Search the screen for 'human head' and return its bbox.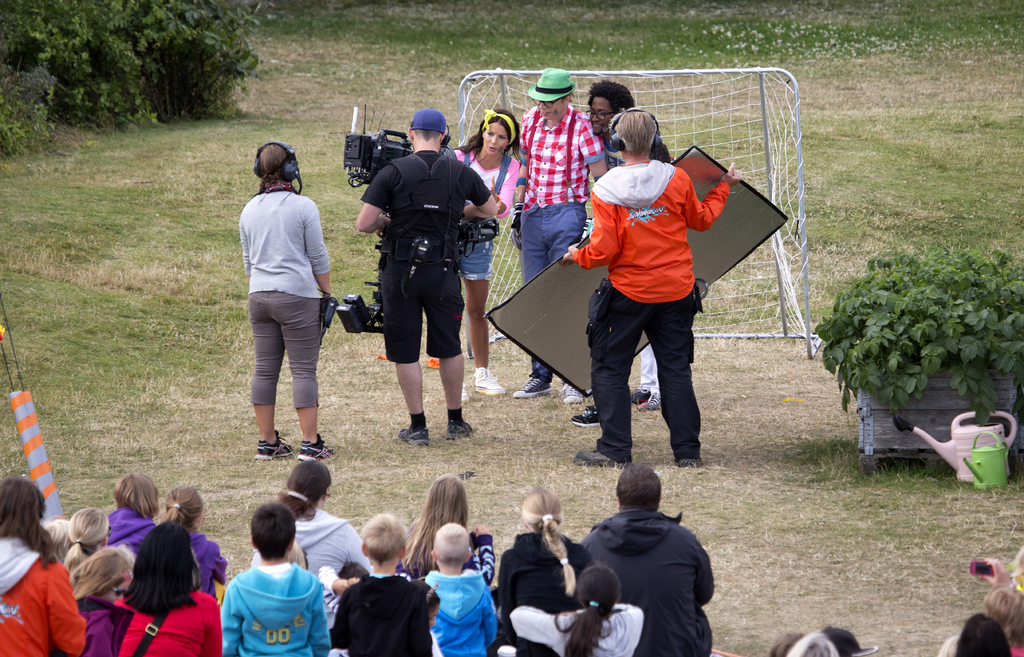
Found: <region>616, 461, 662, 509</region>.
